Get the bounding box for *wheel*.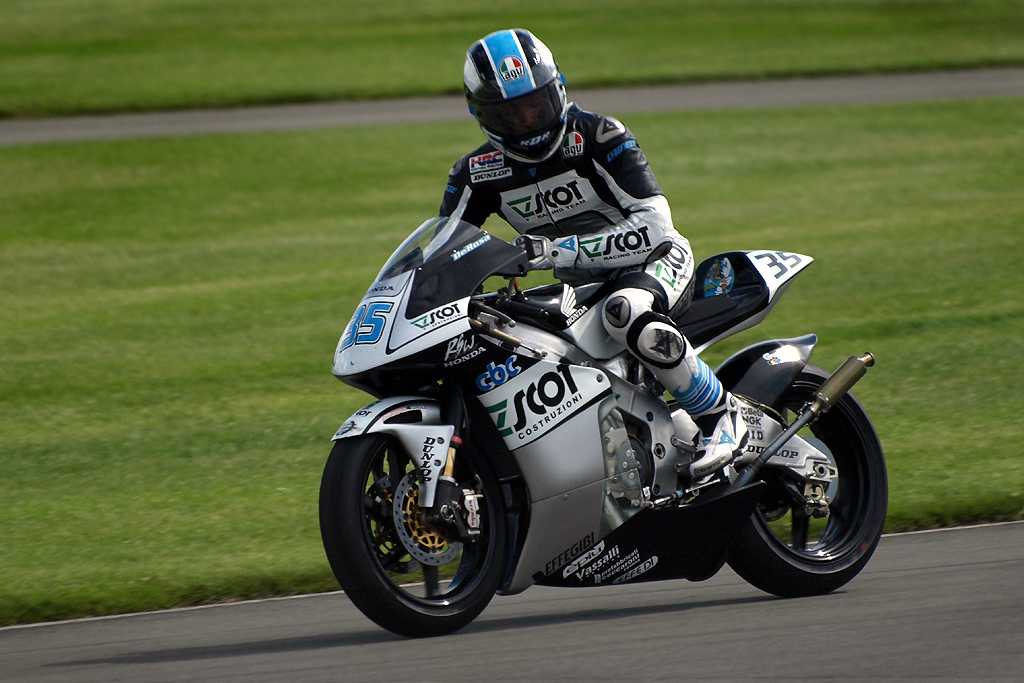
detection(724, 365, 886, 597).
